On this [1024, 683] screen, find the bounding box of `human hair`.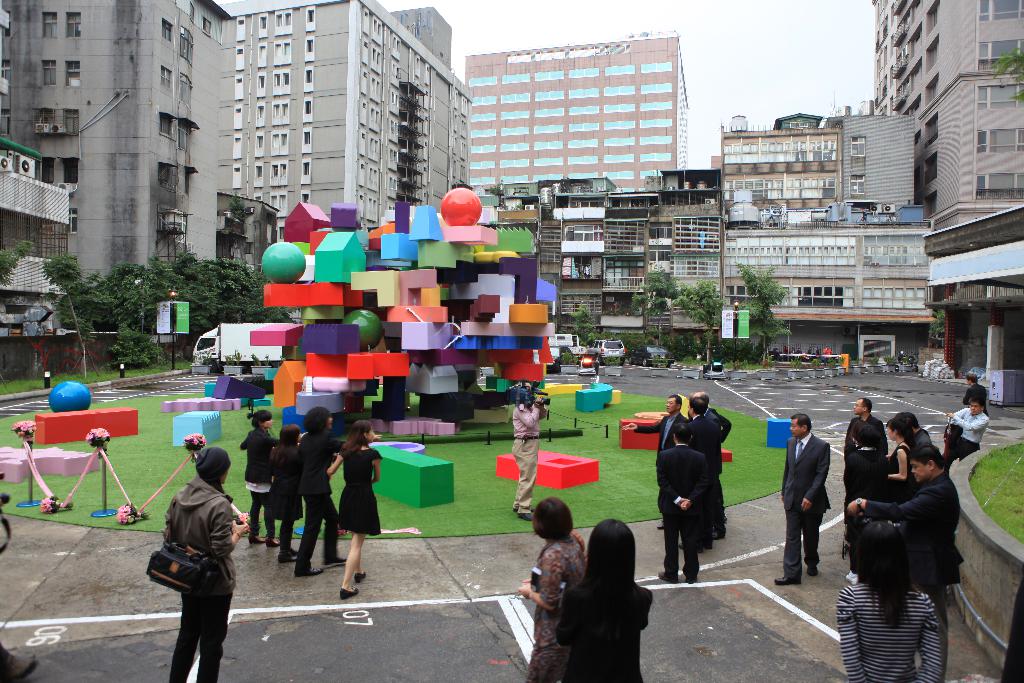
Bounding box: pyautogui.locateOnScreen(689, 395, 707, 415).
